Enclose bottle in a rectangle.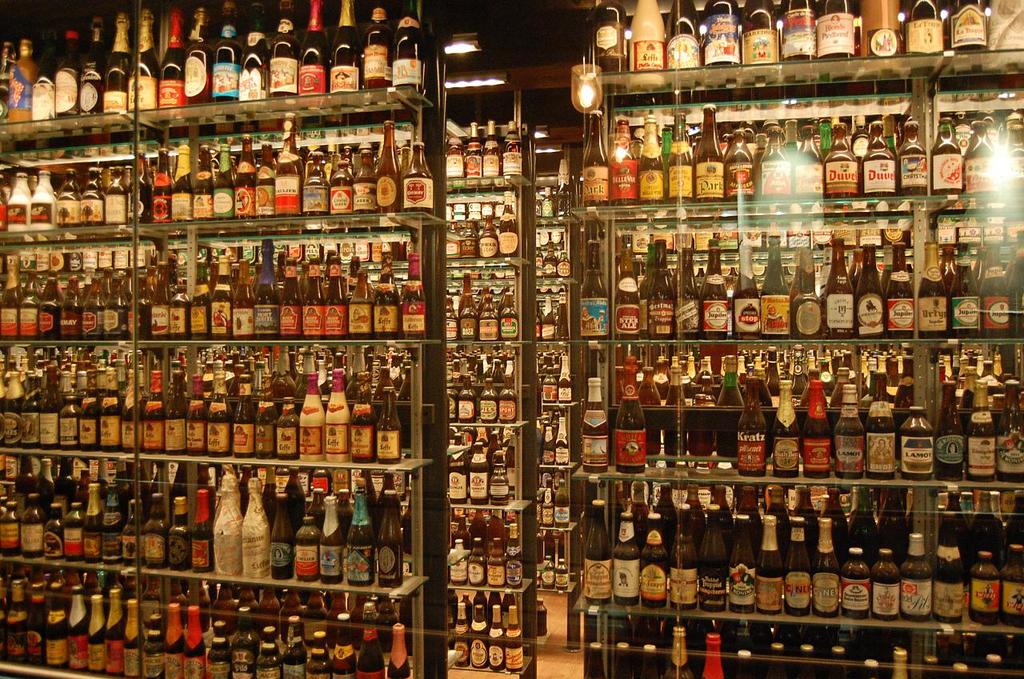
crop(734, 0, 783, 74).
